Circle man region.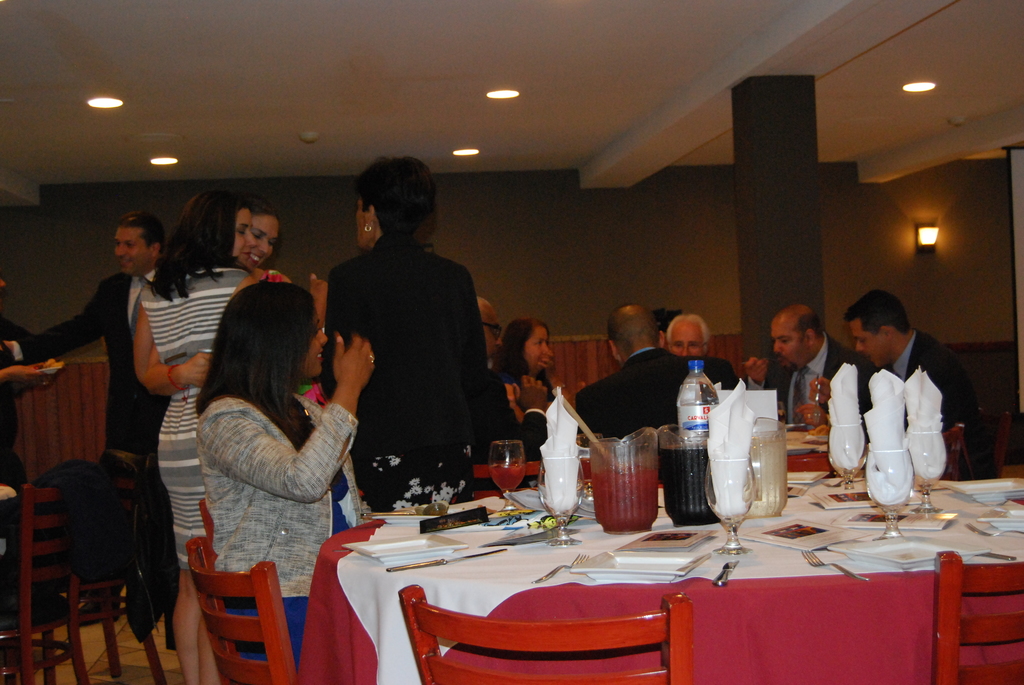
Region: BBox(745, 301, 871, 429).
